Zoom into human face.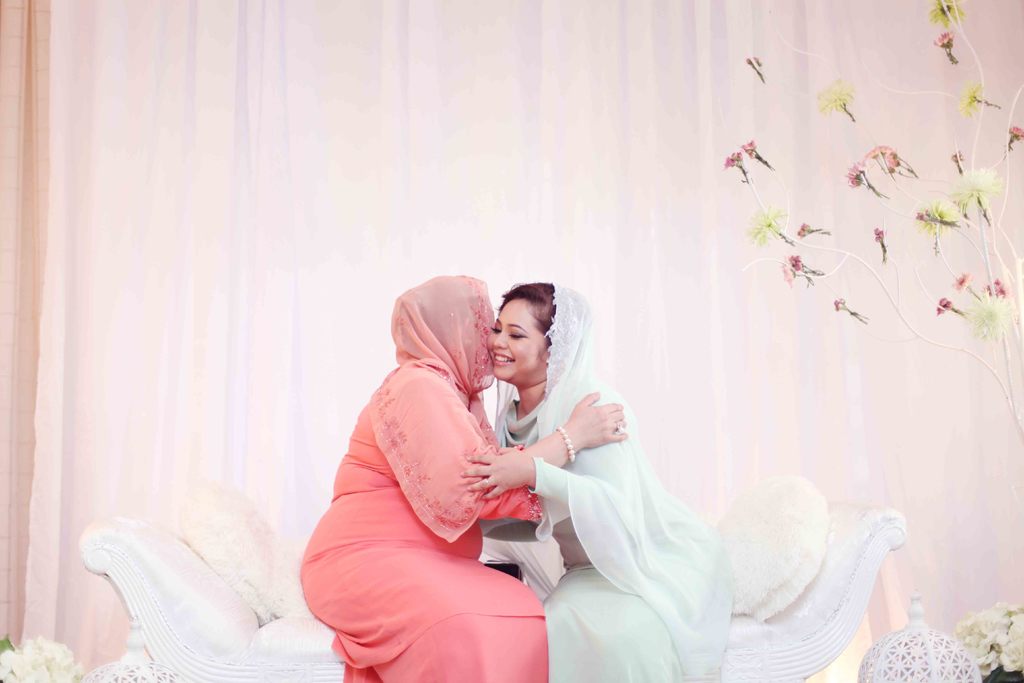
Zoom target: select_region(490, 300, 552, 379).
